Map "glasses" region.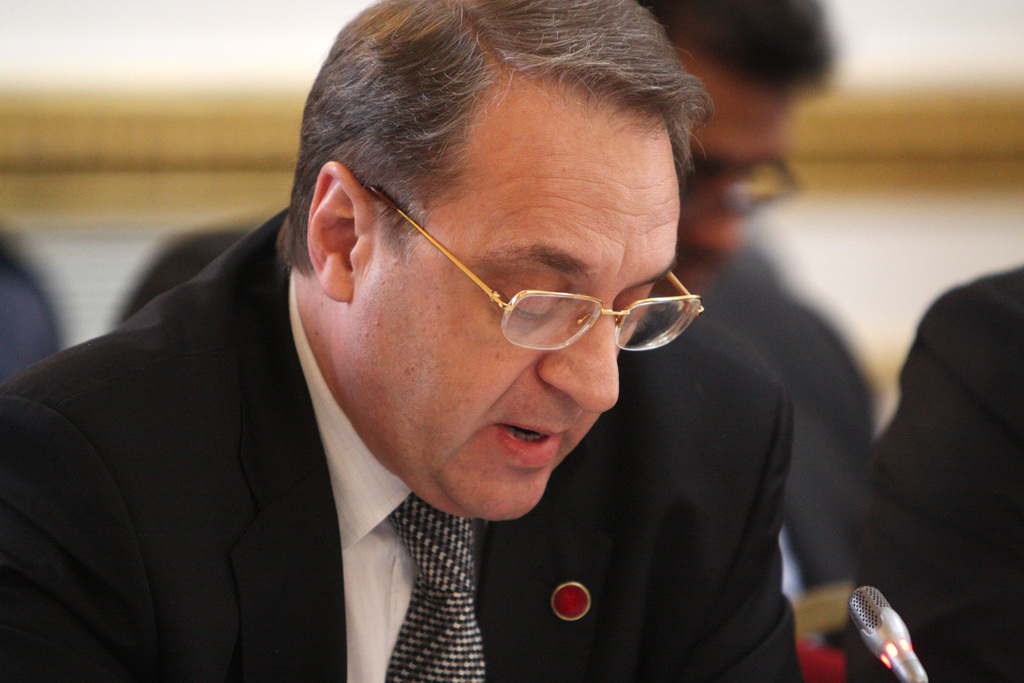
Mapped to bbox=(323, 199, 692, 361).
